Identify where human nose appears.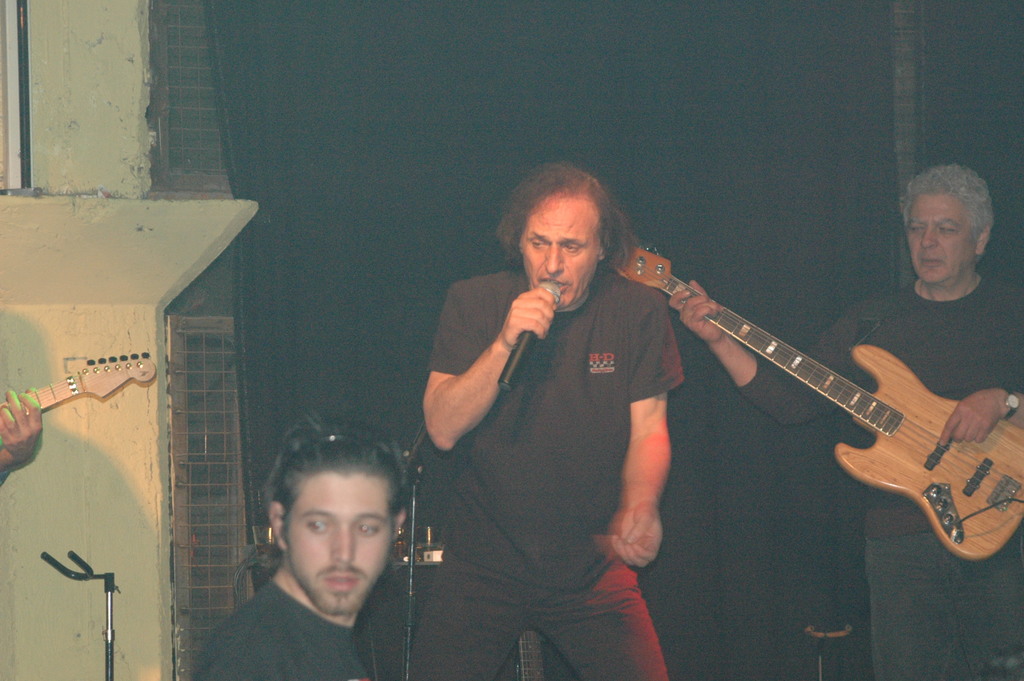
Appears at [544, 246, 564, 275].
